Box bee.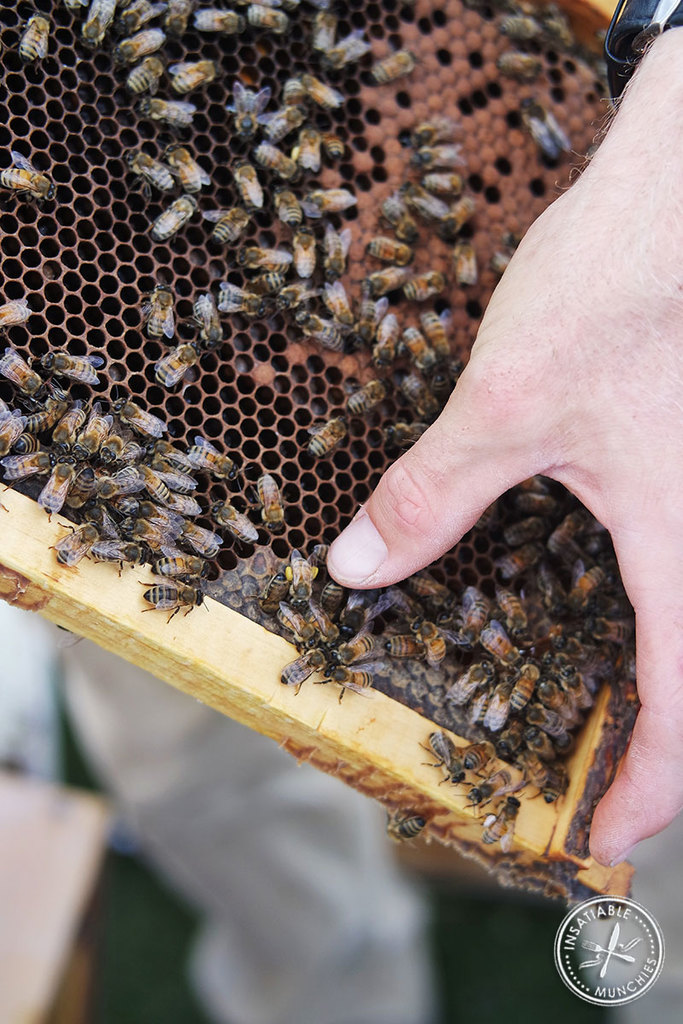
BBox(323, 285, 354, 348).
